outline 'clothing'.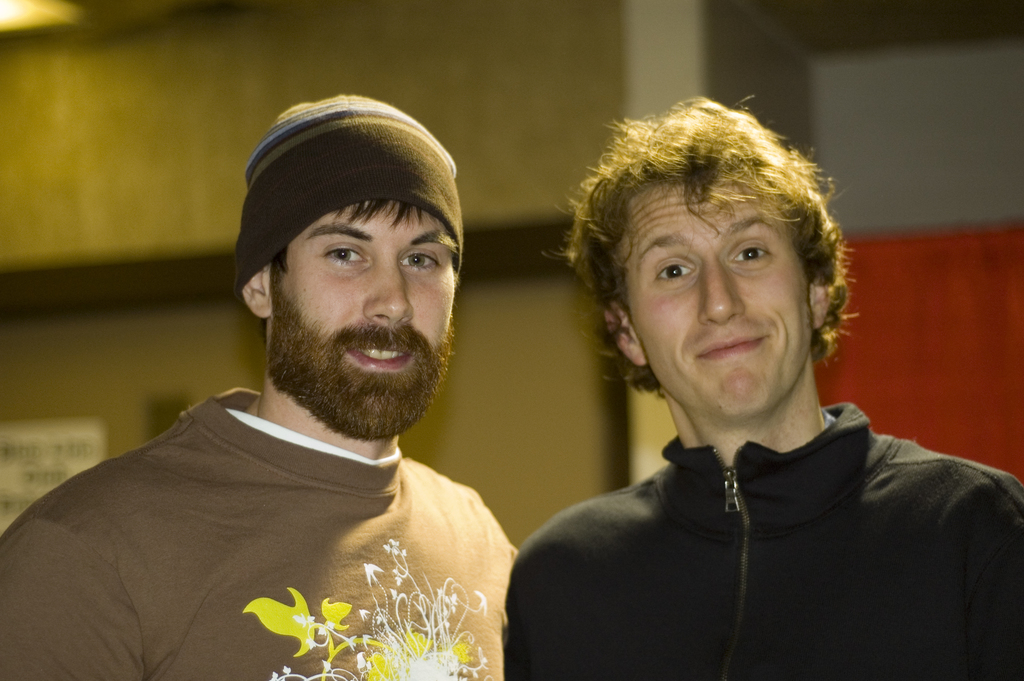
Outline: <bbox>502, 418, 1023, 680</bbox>.
